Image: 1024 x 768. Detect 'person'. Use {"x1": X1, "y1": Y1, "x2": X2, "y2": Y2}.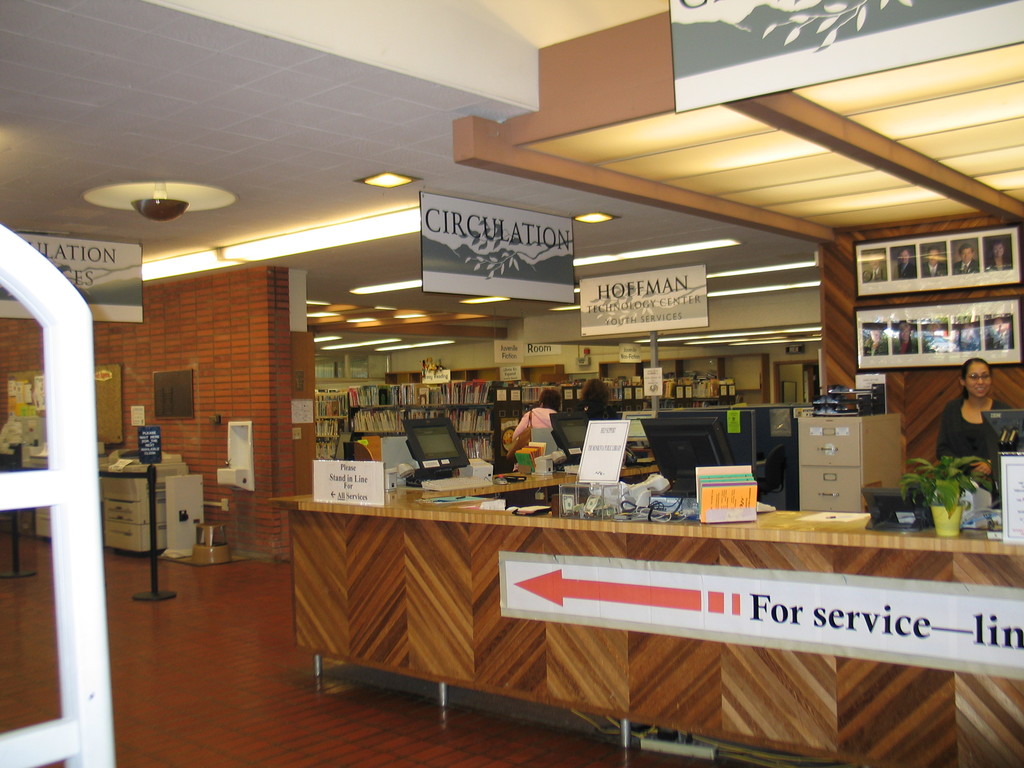
{"x1": 506, "y1": 385, "x2": 581, "y2": 461}.
